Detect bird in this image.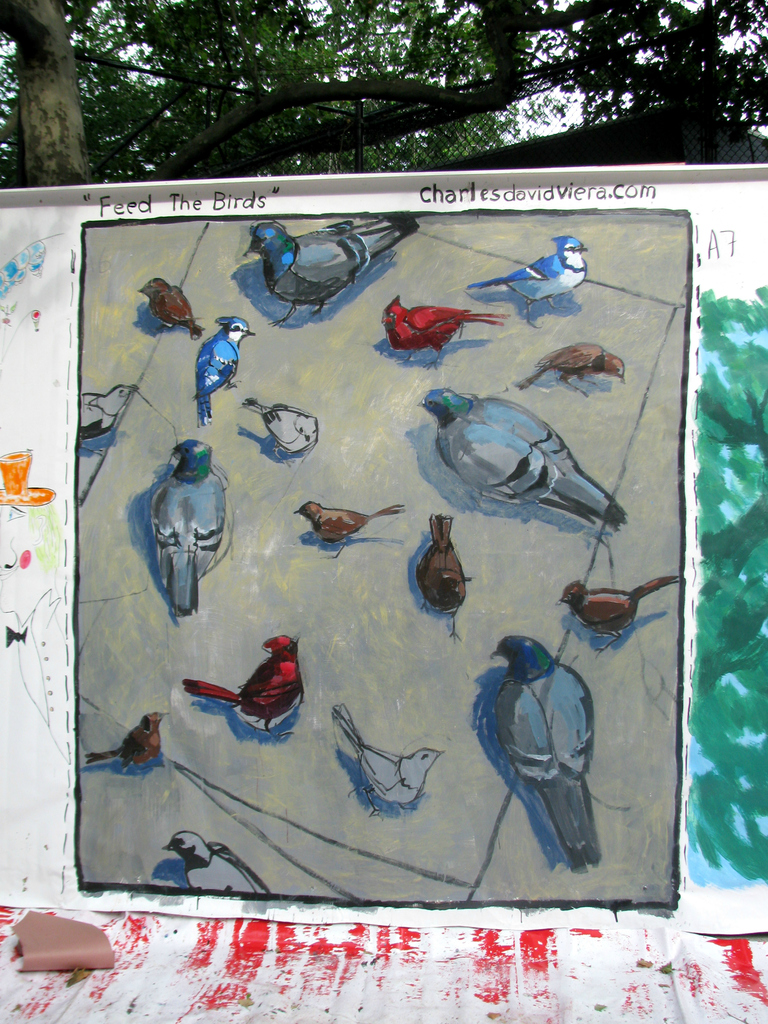
Detection: bbox=(182, 631, 306, 734).
